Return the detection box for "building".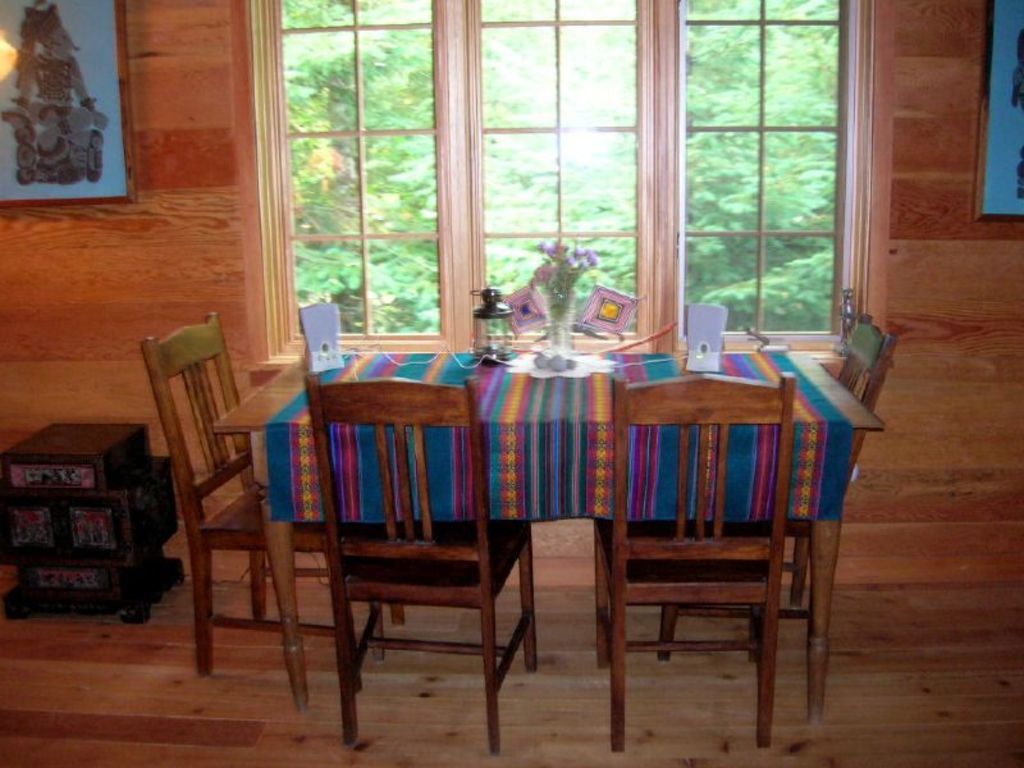
l=0, t=0, r=1023, b=767.
